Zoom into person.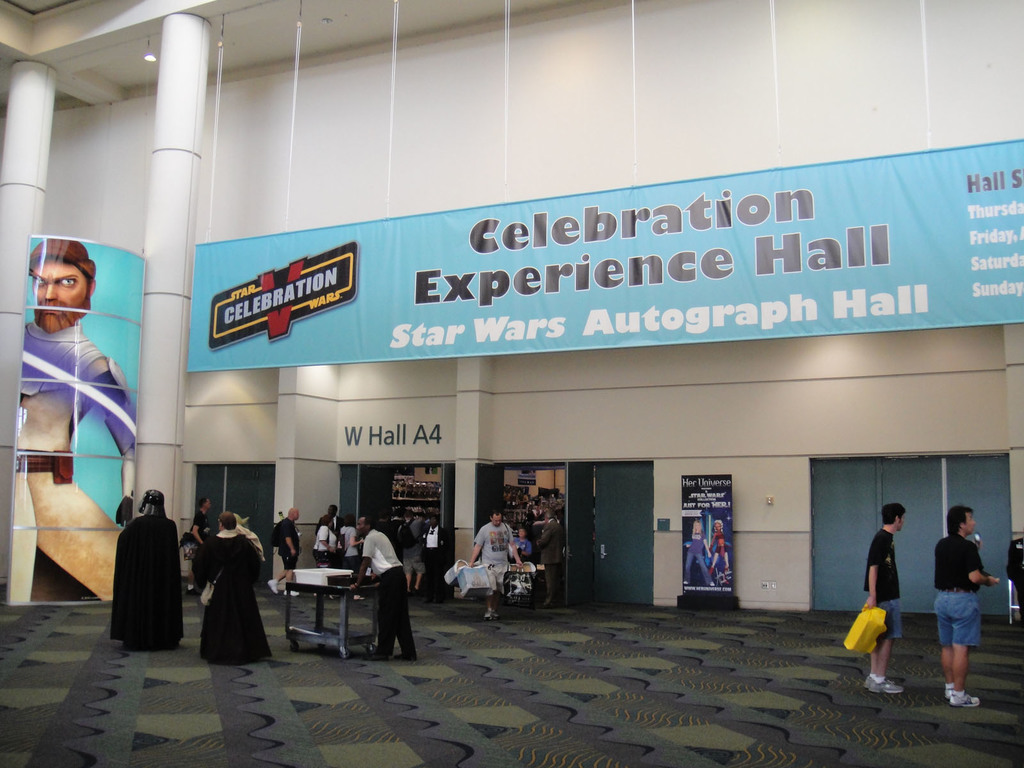
Zoom target: (x1=271, y1=506, x2=300, y2=563).
